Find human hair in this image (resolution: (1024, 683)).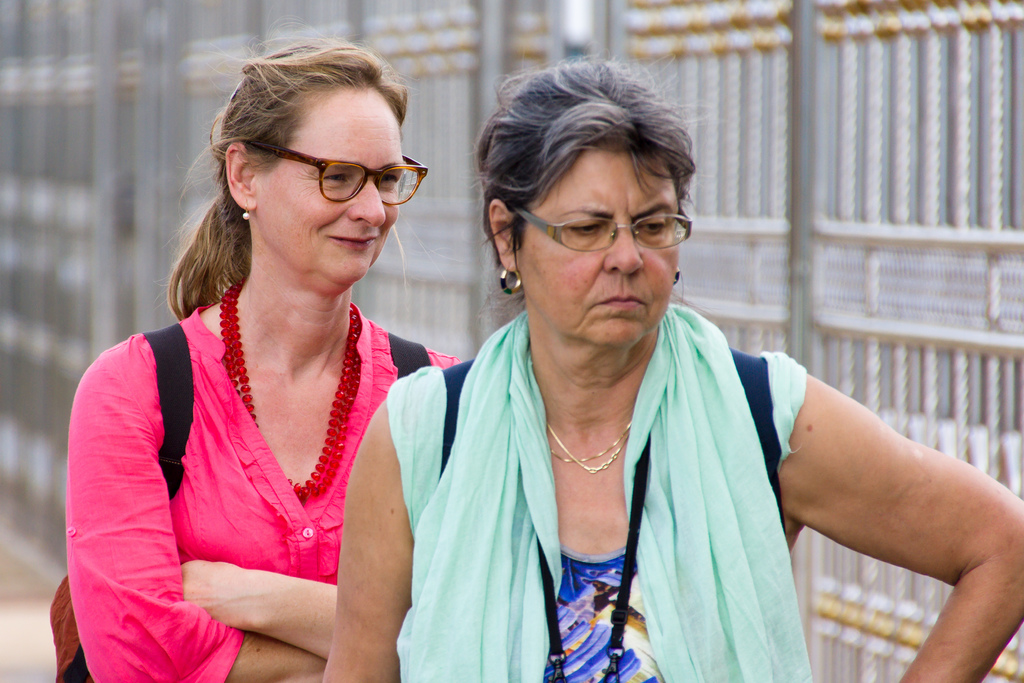
left=154, top=10, right=460, bottom=322.
